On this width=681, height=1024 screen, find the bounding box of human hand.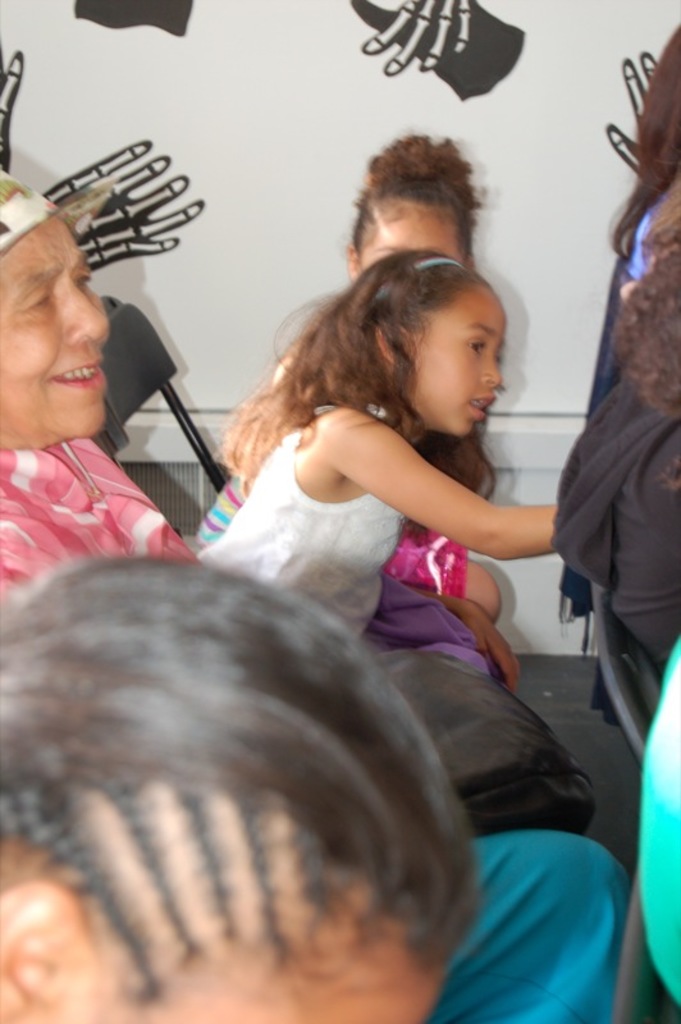
Bounding box: {"x1": 471, "y1": 604, "x2": 522, "y2": 692}.
